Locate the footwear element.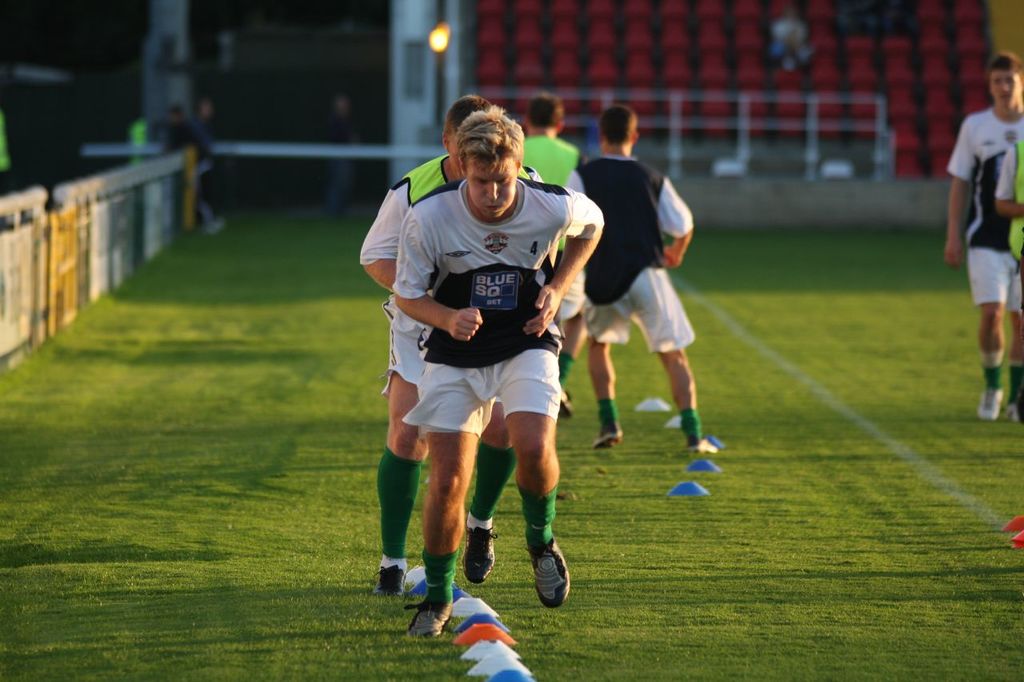
Element bbox: [x1=558, y1=389, x2=574, y2=421].
